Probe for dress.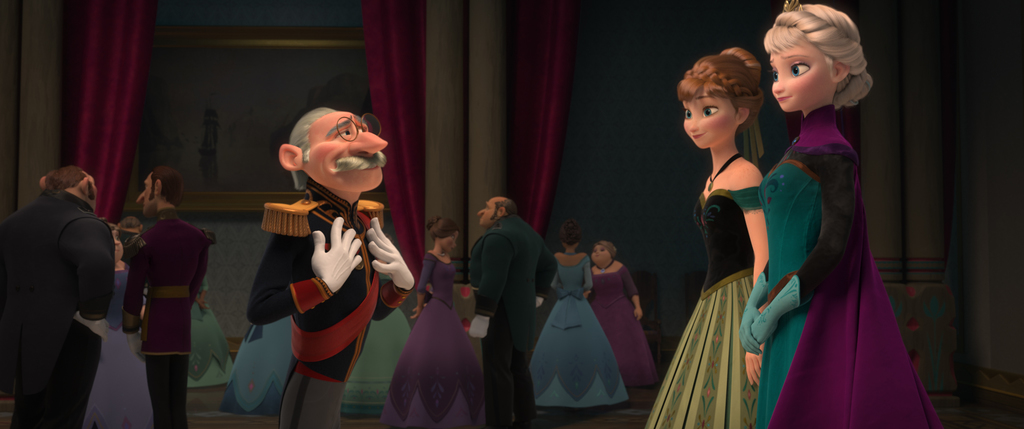
Probe result: crop(644, 190, 759, 428).
